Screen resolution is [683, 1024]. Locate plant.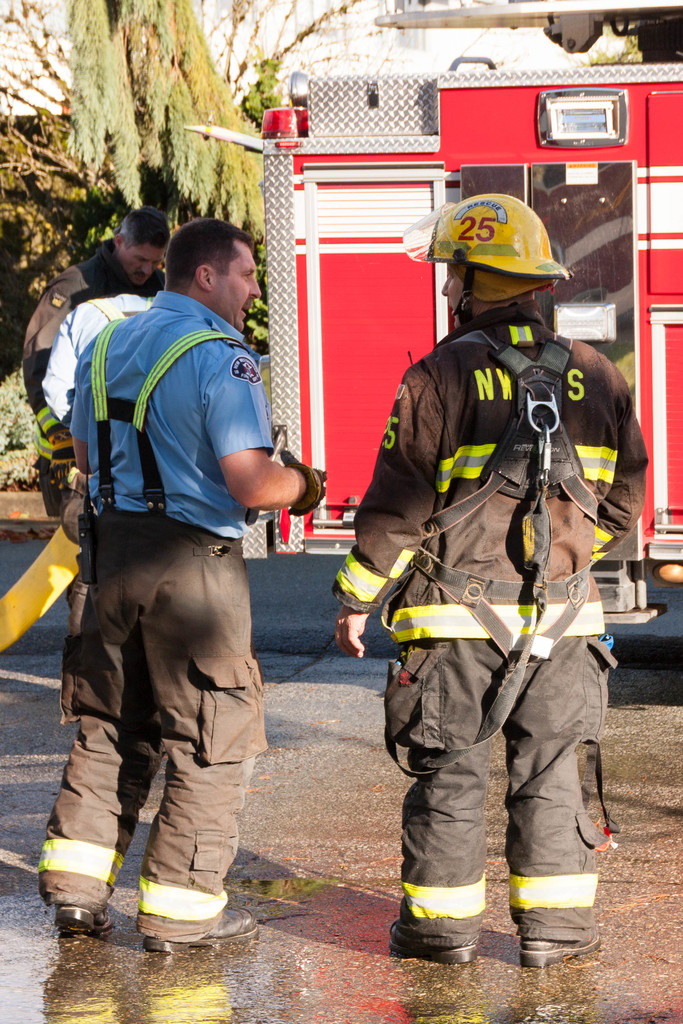
(0,356,39,493).
